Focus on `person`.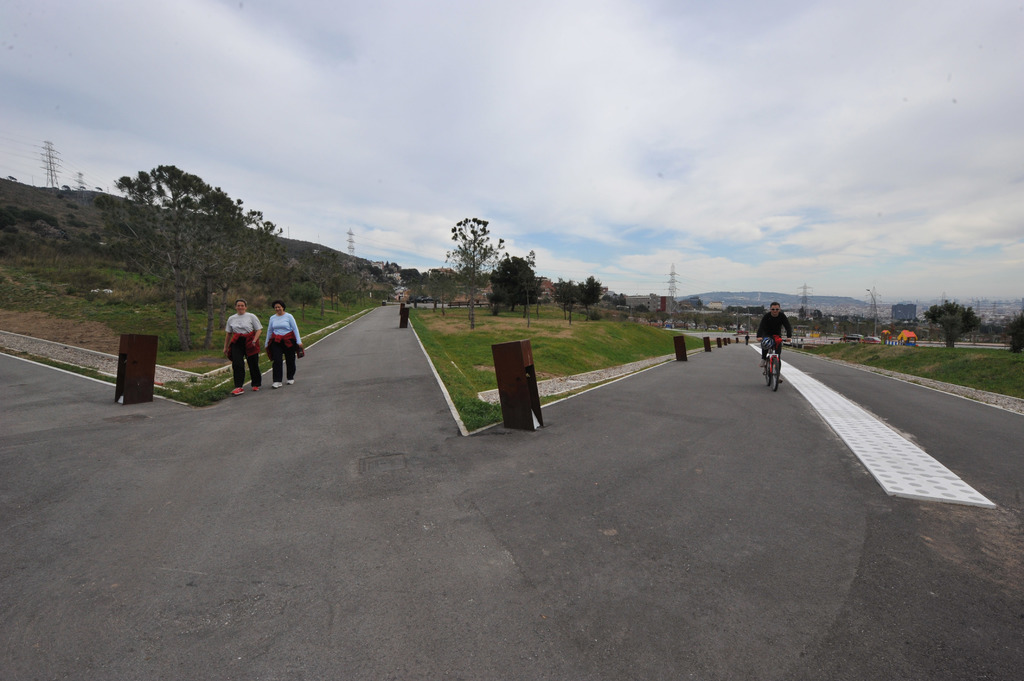
Focused at 262,298,303,387.
